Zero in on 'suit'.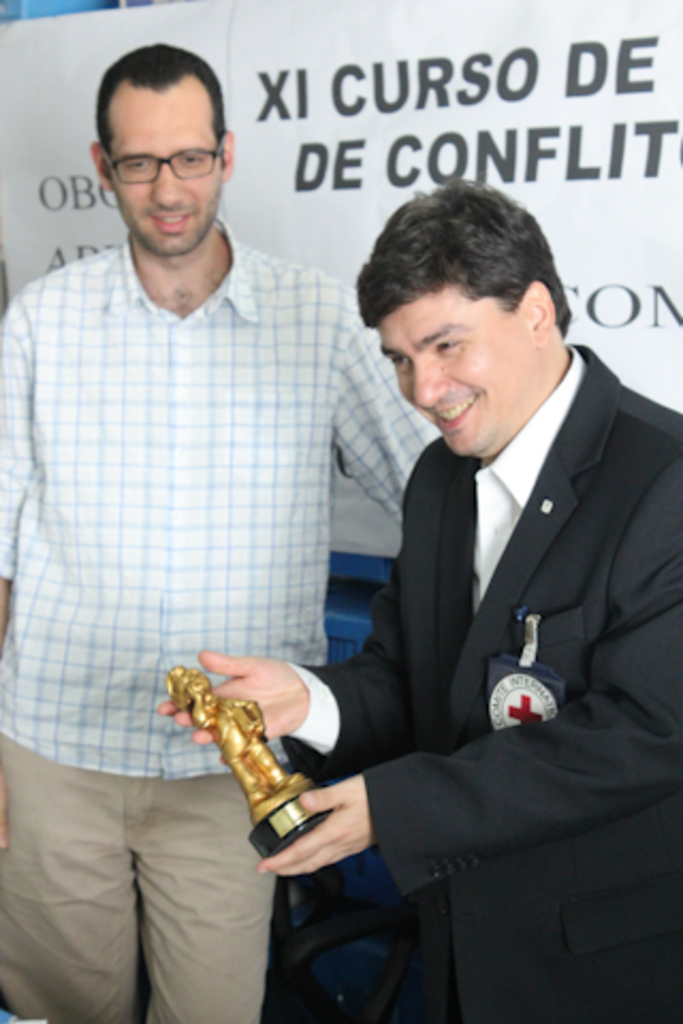
Zeroed in: (201,247,651,1011).
